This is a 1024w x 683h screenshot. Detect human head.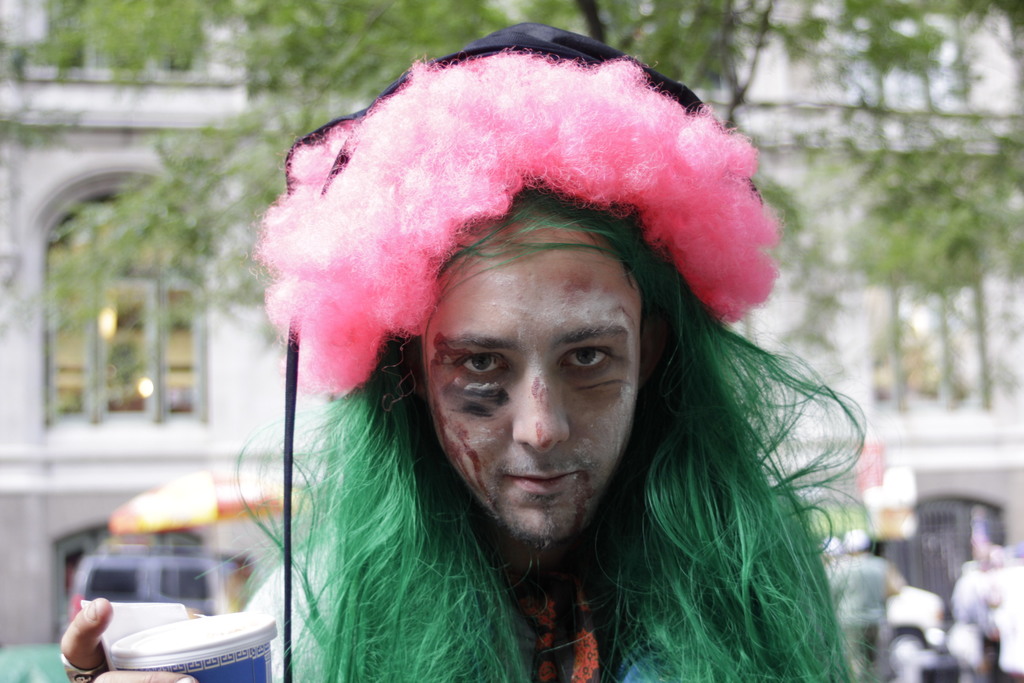
[left=321, top=56, right=707, bottom=526].
